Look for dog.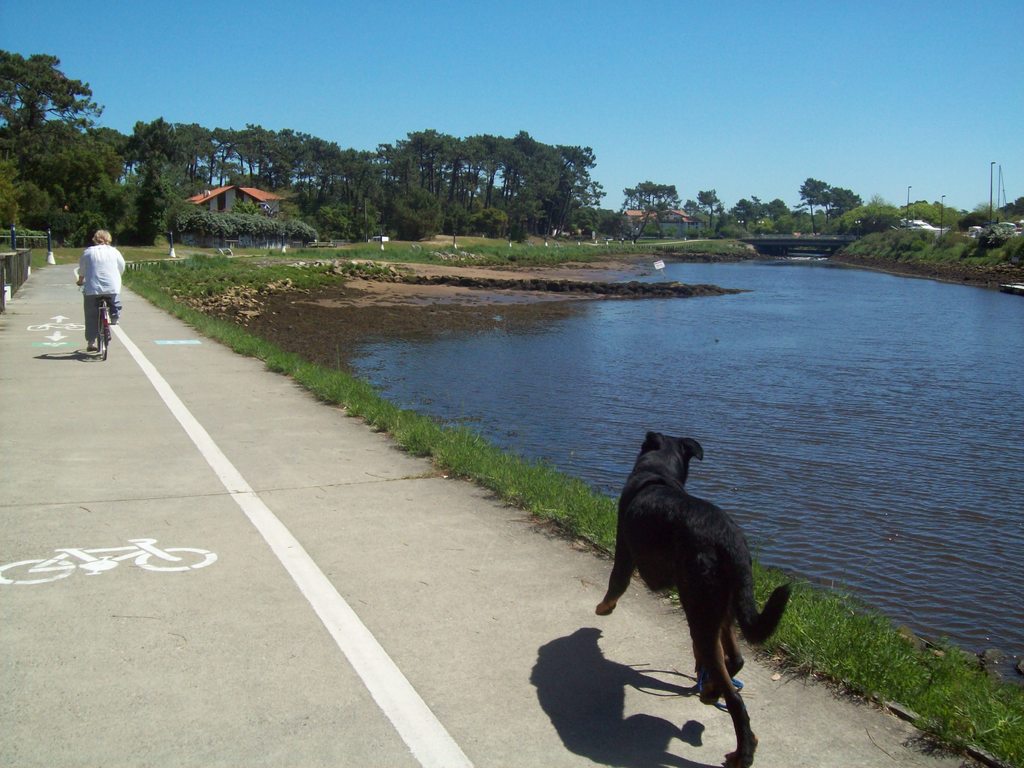
Found: 592/430/797/767.
